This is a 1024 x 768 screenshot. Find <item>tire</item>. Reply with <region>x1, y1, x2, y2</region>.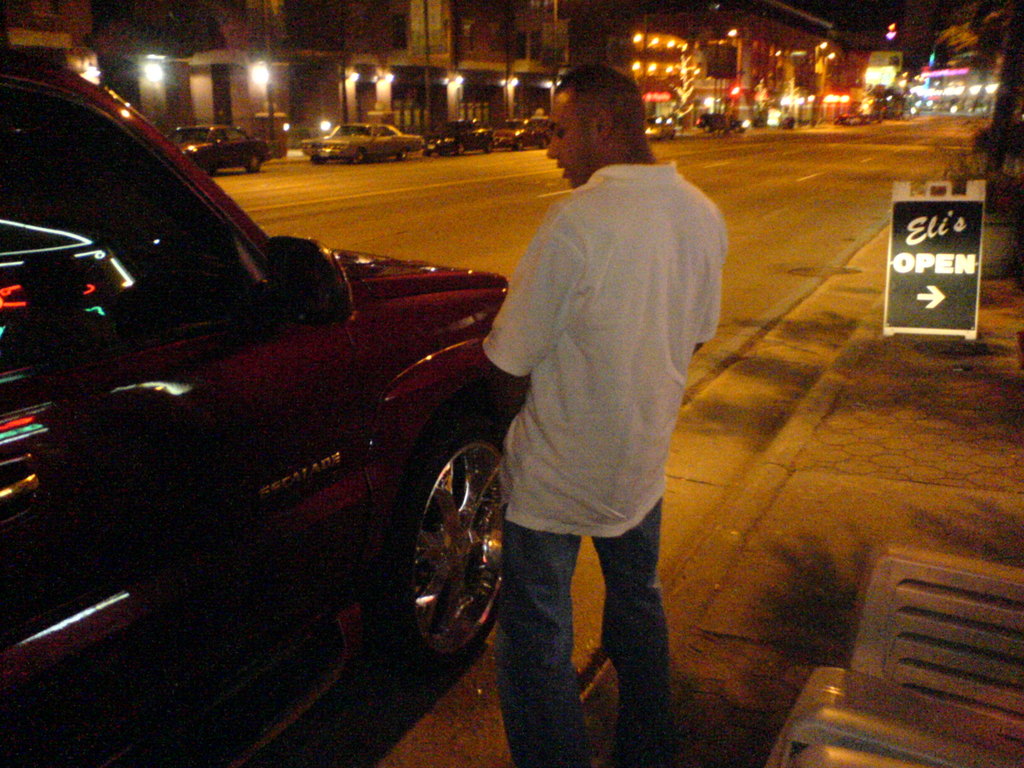
<region>399, 149, 407, 159</region>.
